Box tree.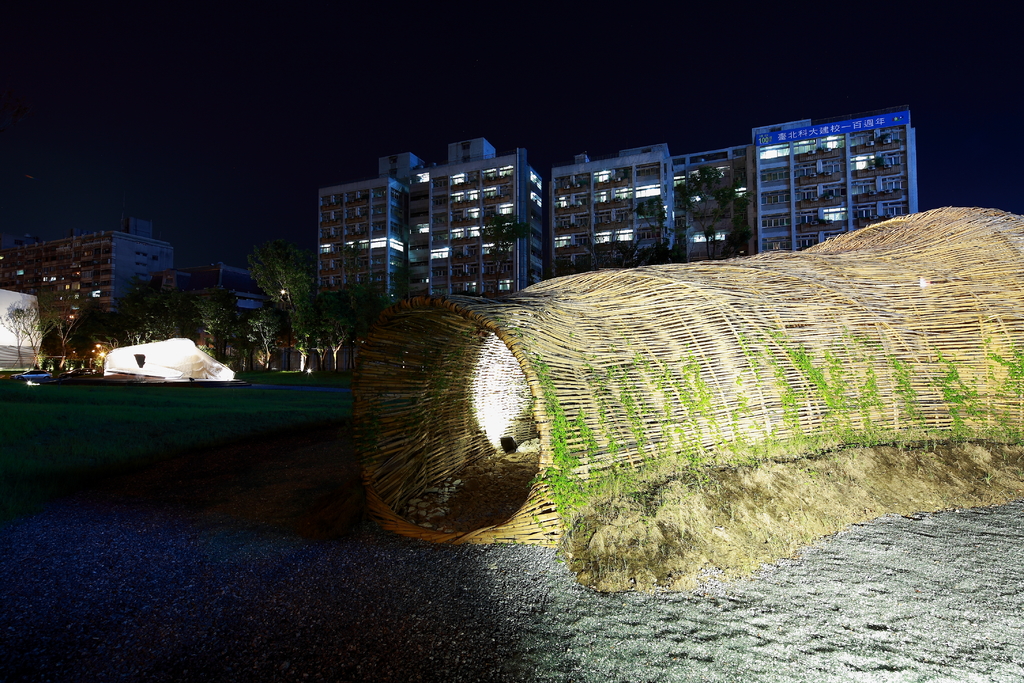
crop(13, 295, 60, 371).
